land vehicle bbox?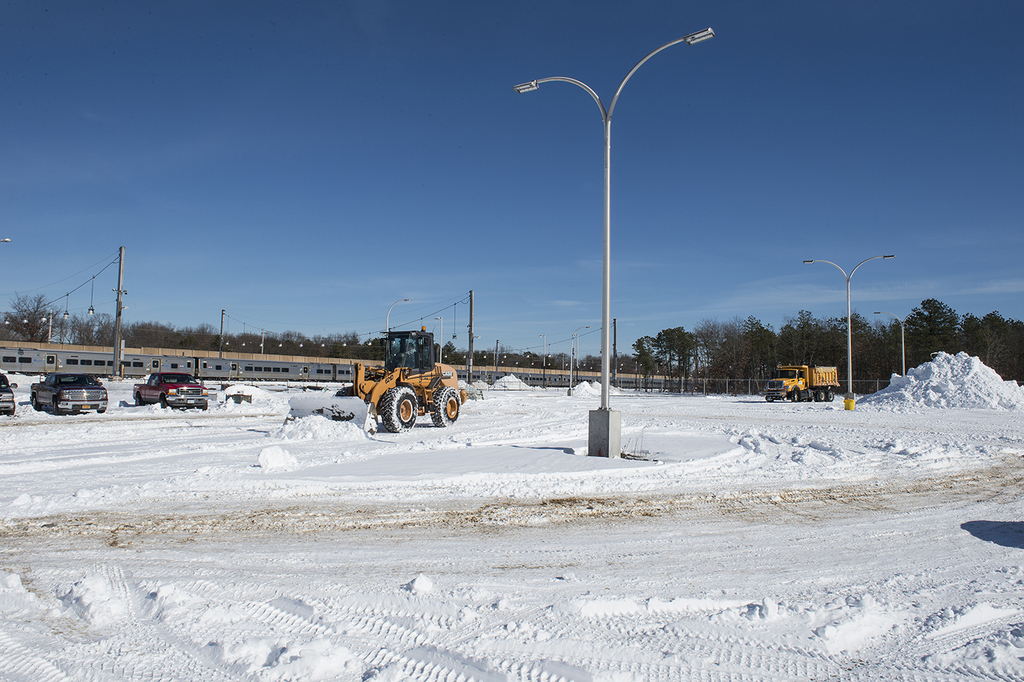
region(761, 360, 839, 402)
